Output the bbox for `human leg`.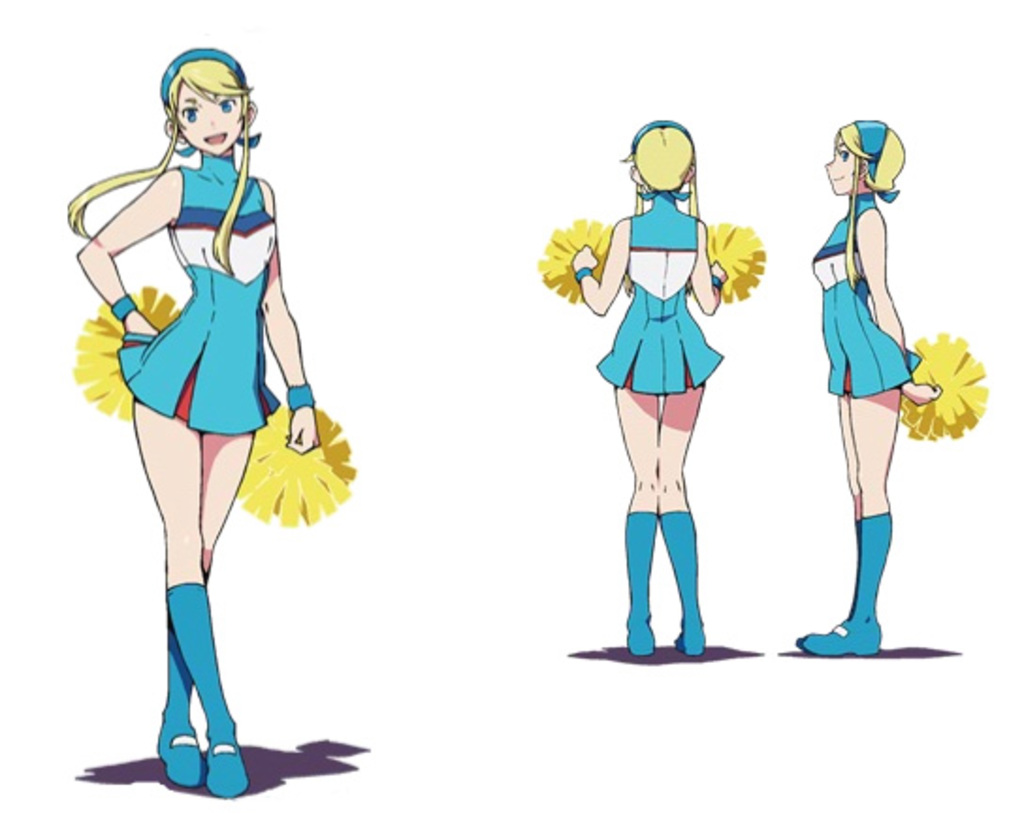
bbox=(806, 333, 905, 653).
